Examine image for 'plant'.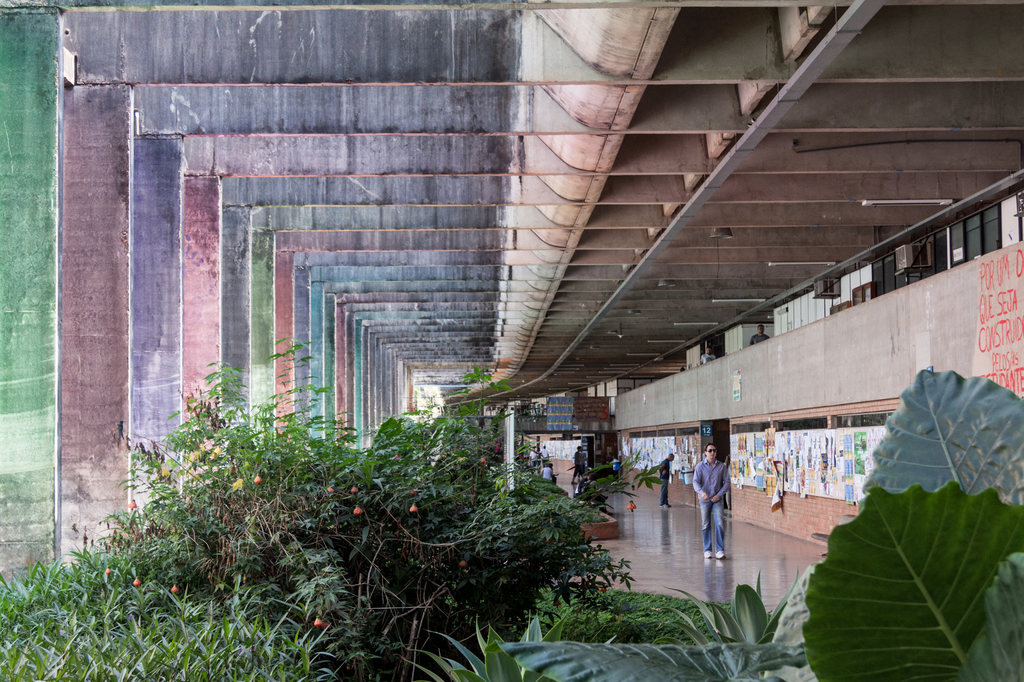
Examination result: bbox=[68, 366, 575, 623].
